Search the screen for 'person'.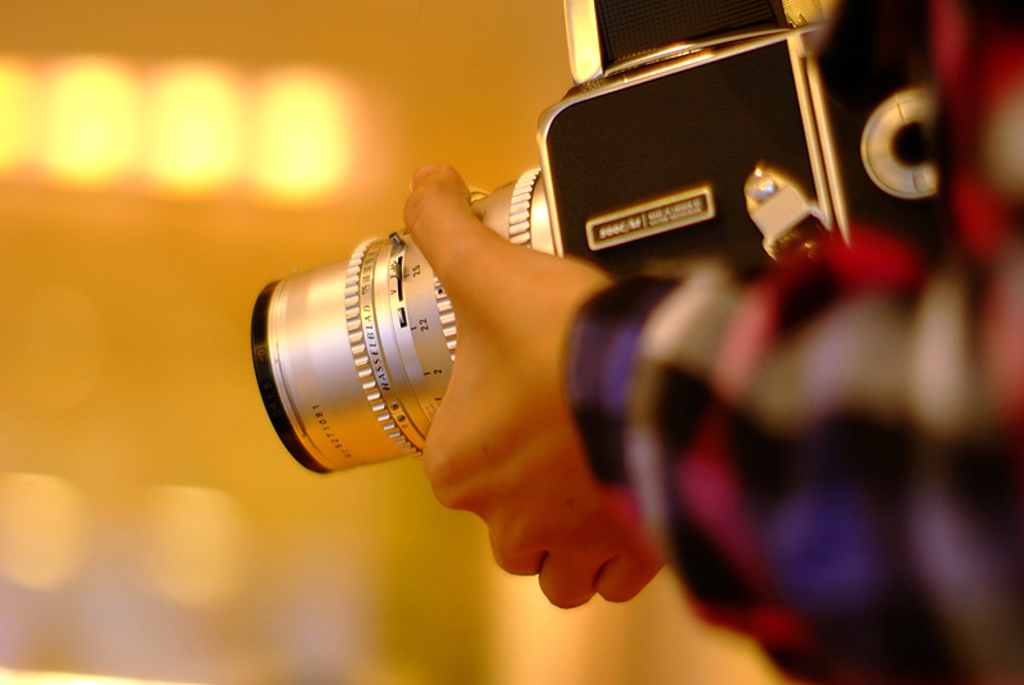
Found at 415,0,1023,684.
